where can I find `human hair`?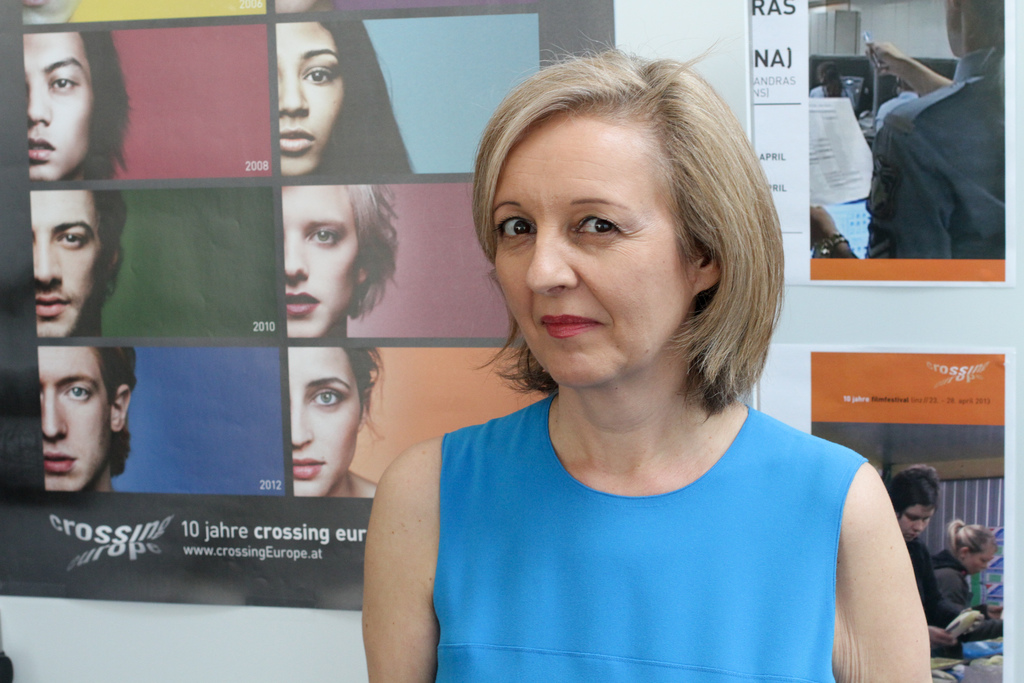
You can find it at x1=341, y1=345, x2=384, y2=451.
